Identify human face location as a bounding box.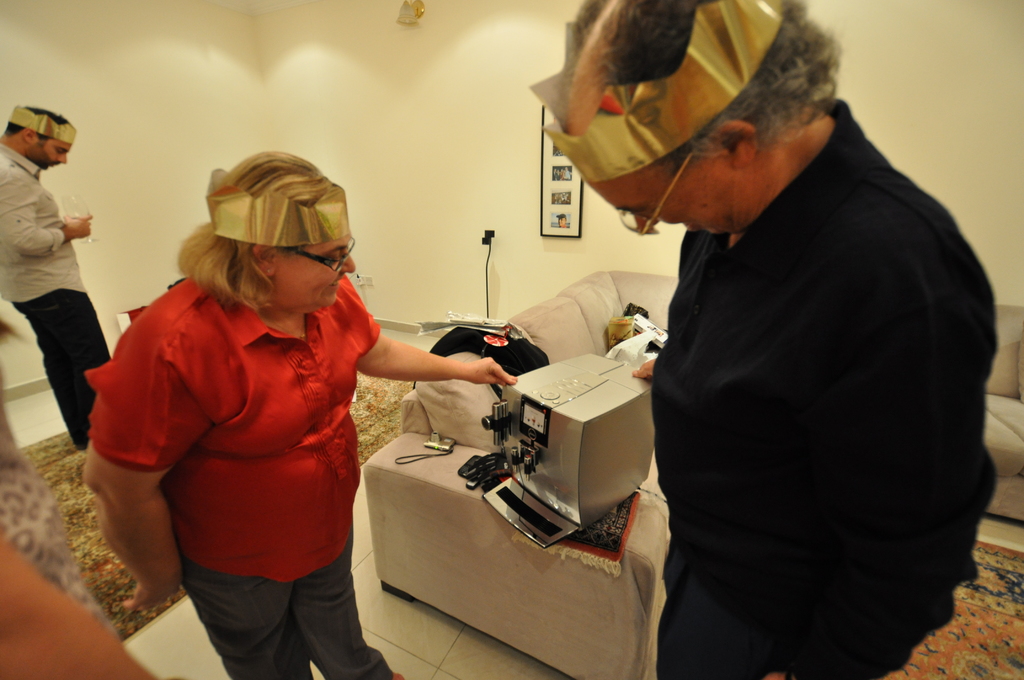
l=31, t=144, r=67, b=172.
